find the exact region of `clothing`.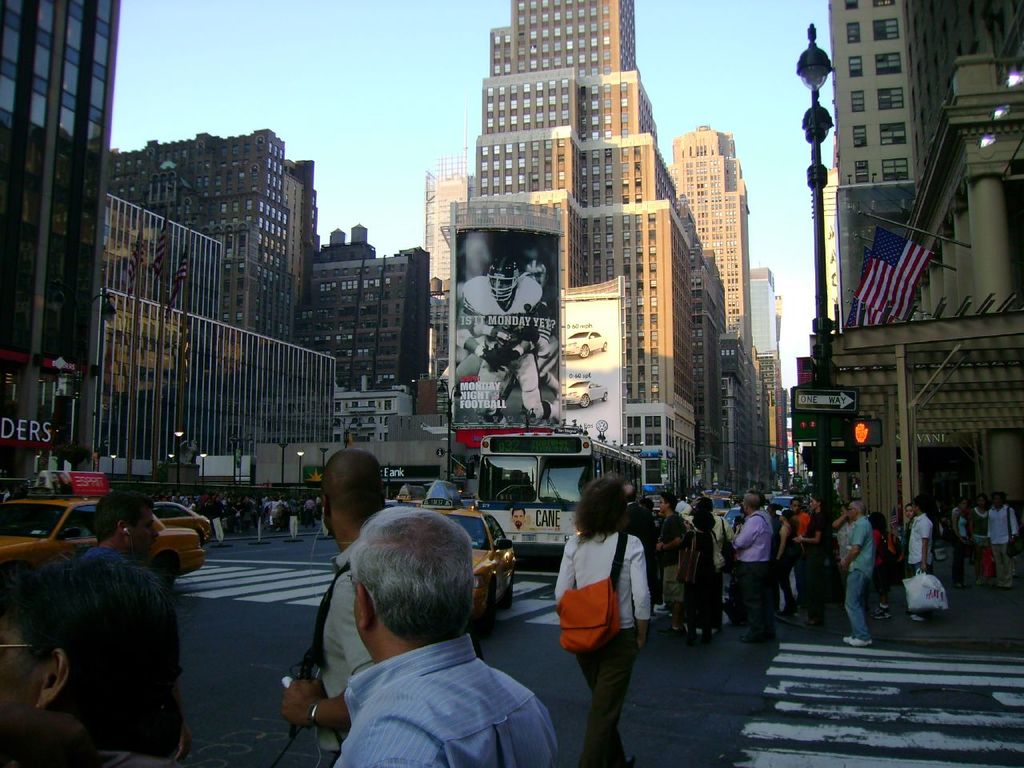
Exact region: crop(573, 632, 637, 766).
